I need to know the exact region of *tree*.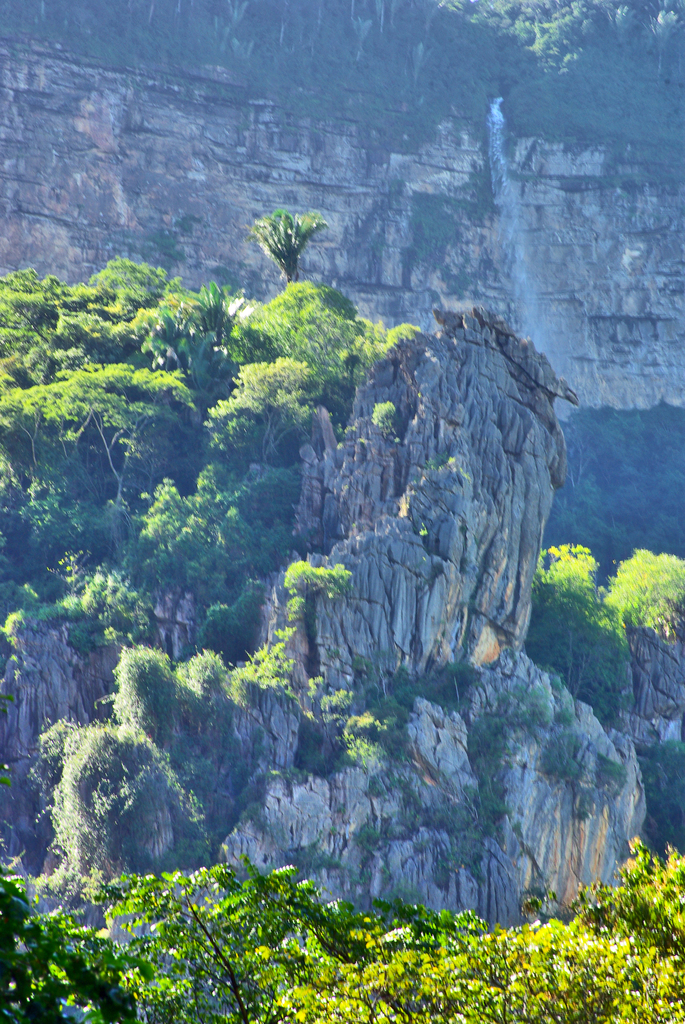
Region: <region>371, 908, 486, 976</region>.
